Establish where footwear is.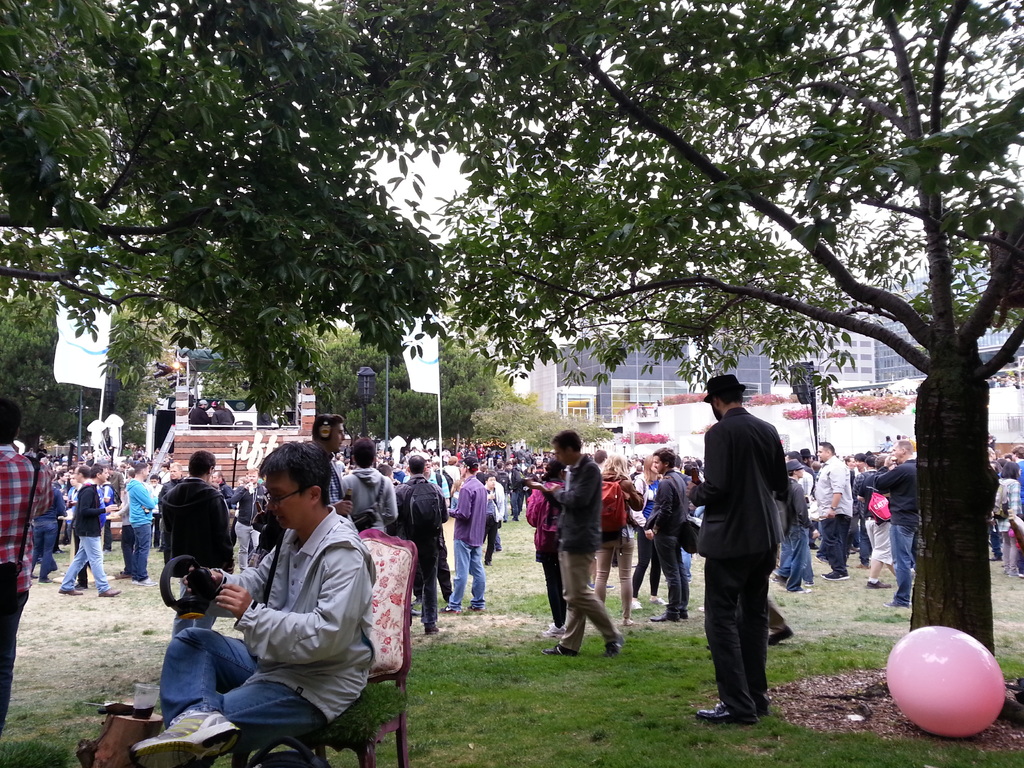
Established at 766/627/795/642.
